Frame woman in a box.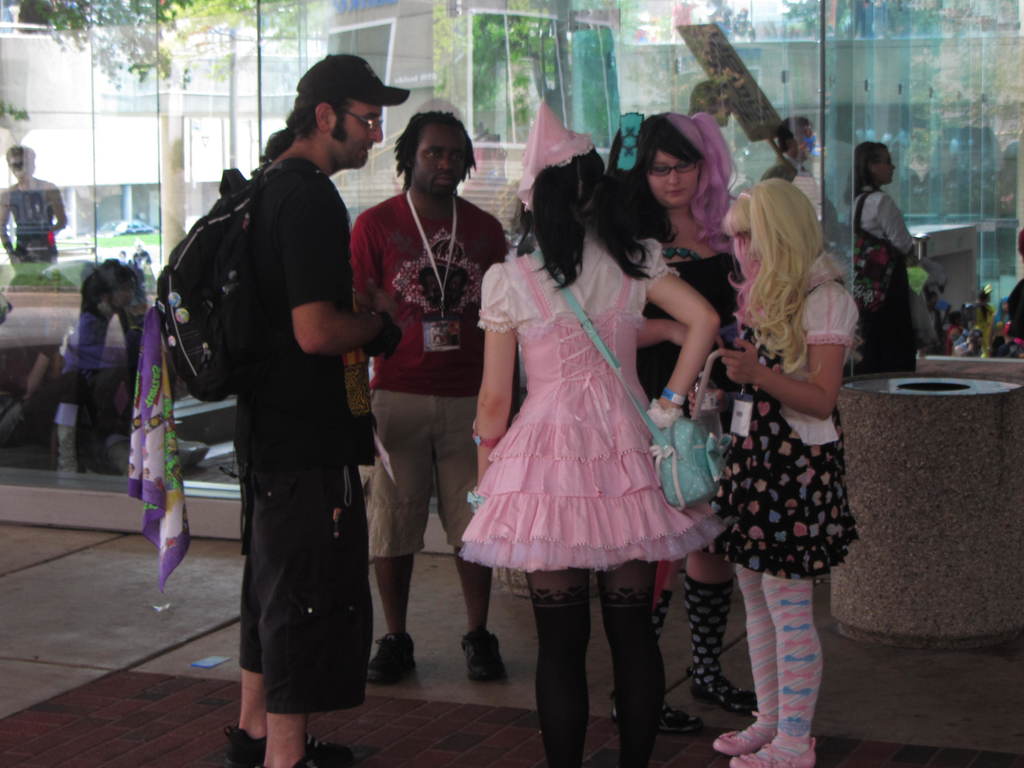
[690,173,859,767].
